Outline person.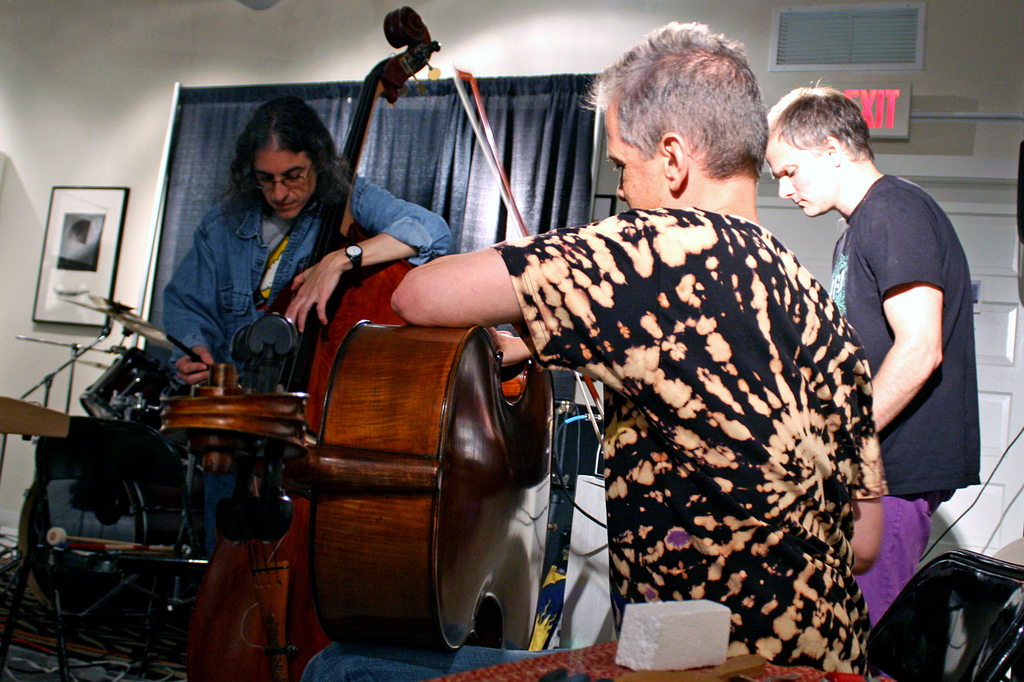
Outline: bbox(285, 83, 879, 670).
